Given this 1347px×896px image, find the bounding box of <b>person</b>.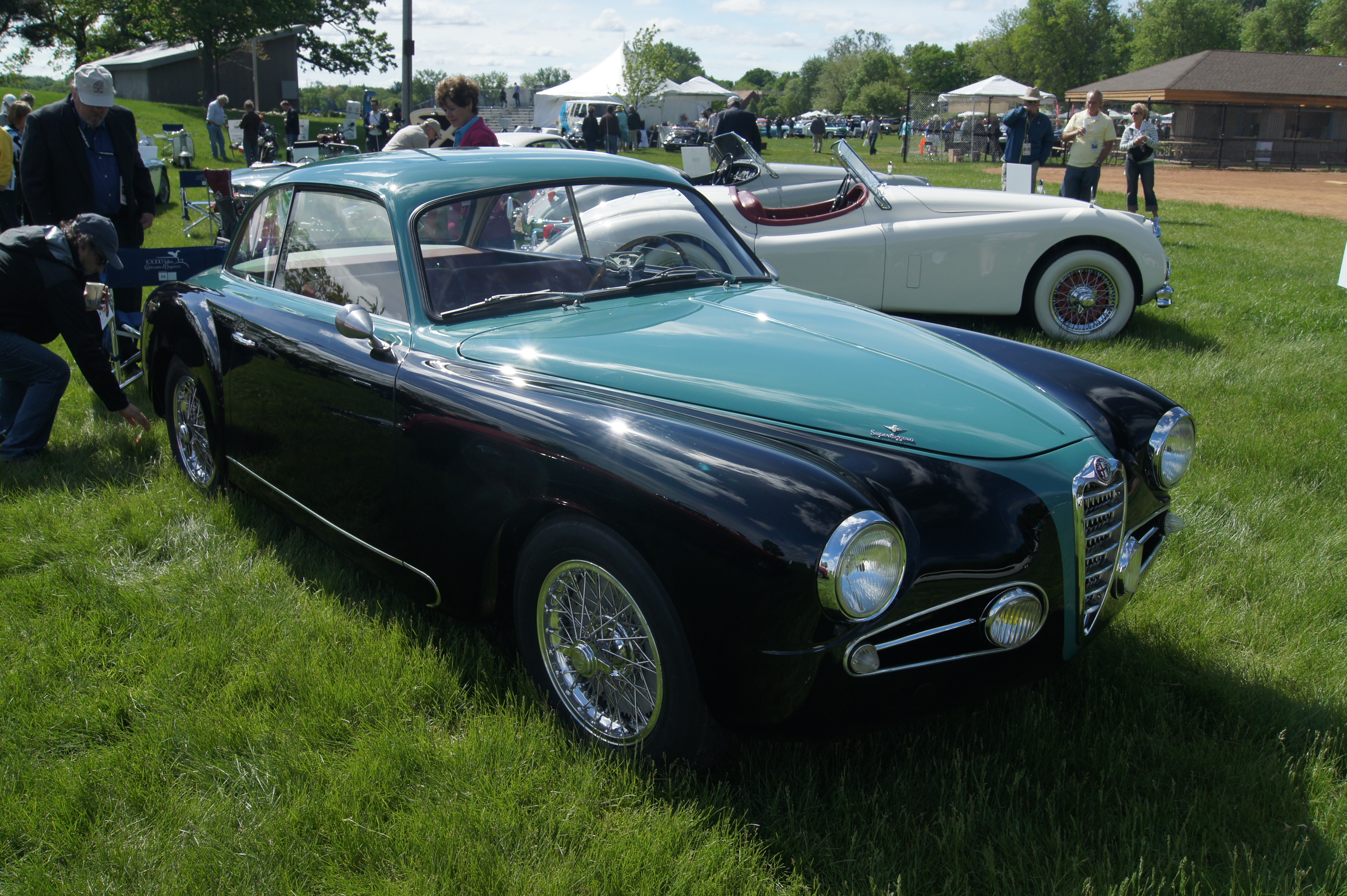
pyautogui.locateOnScreen(327, 30, 340, 63).
